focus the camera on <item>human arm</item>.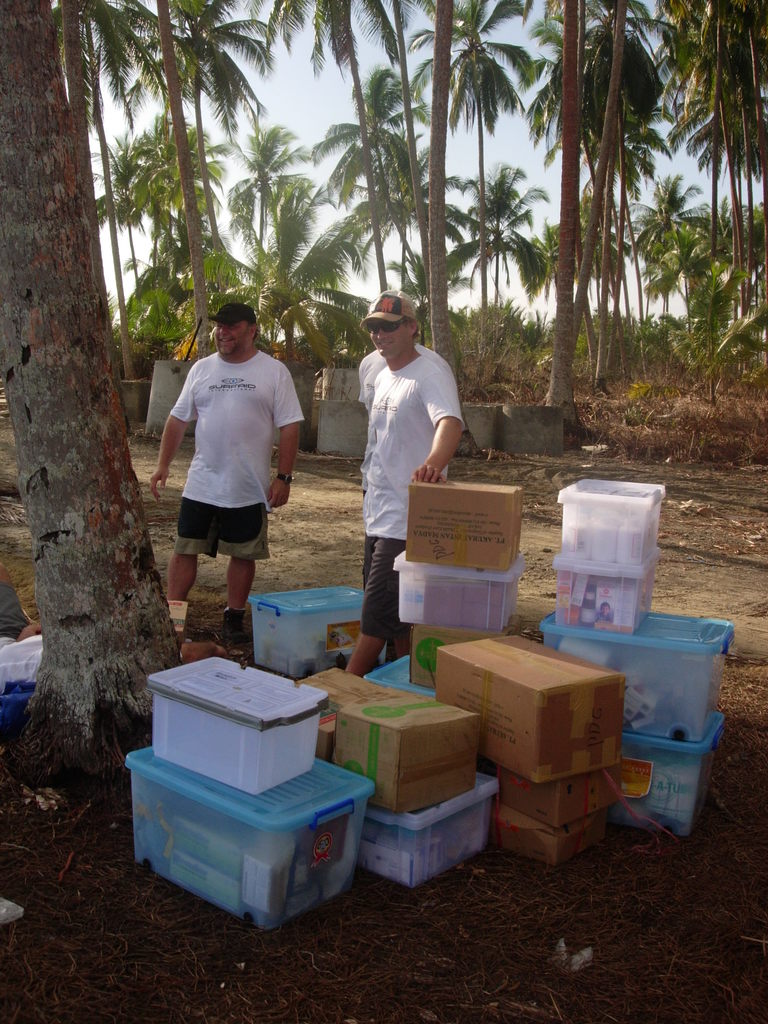
Focus region: (409, 387, 481, 480).
